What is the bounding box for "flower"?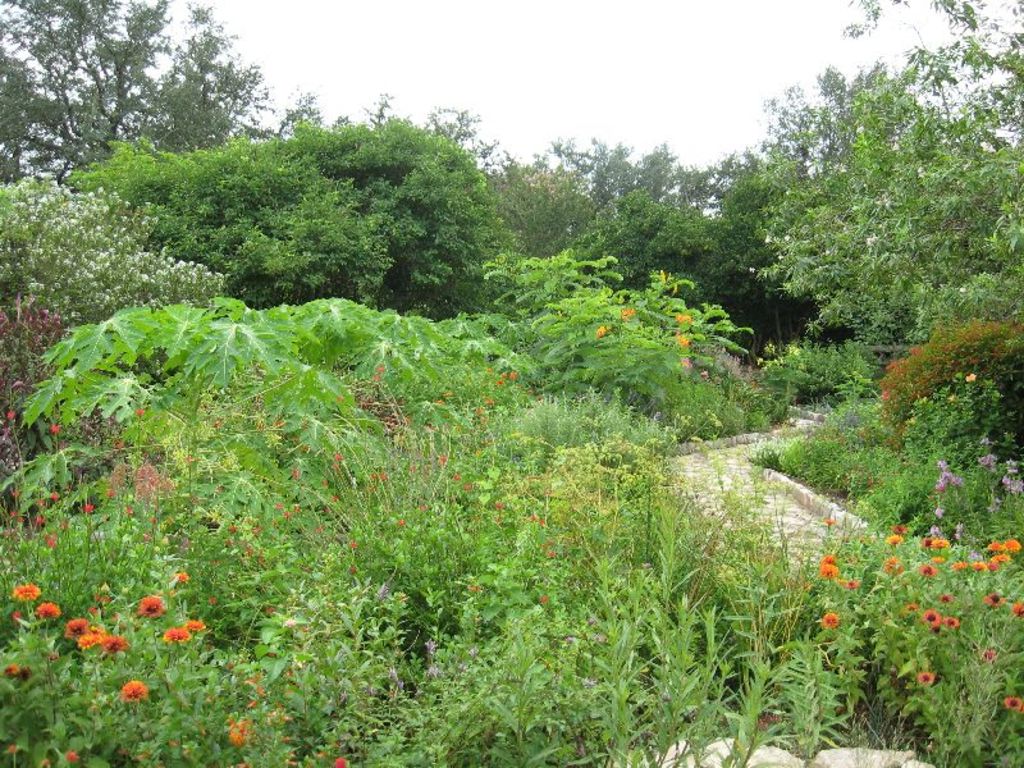
(x1=820, y1=612, x2=838, y2=627).
